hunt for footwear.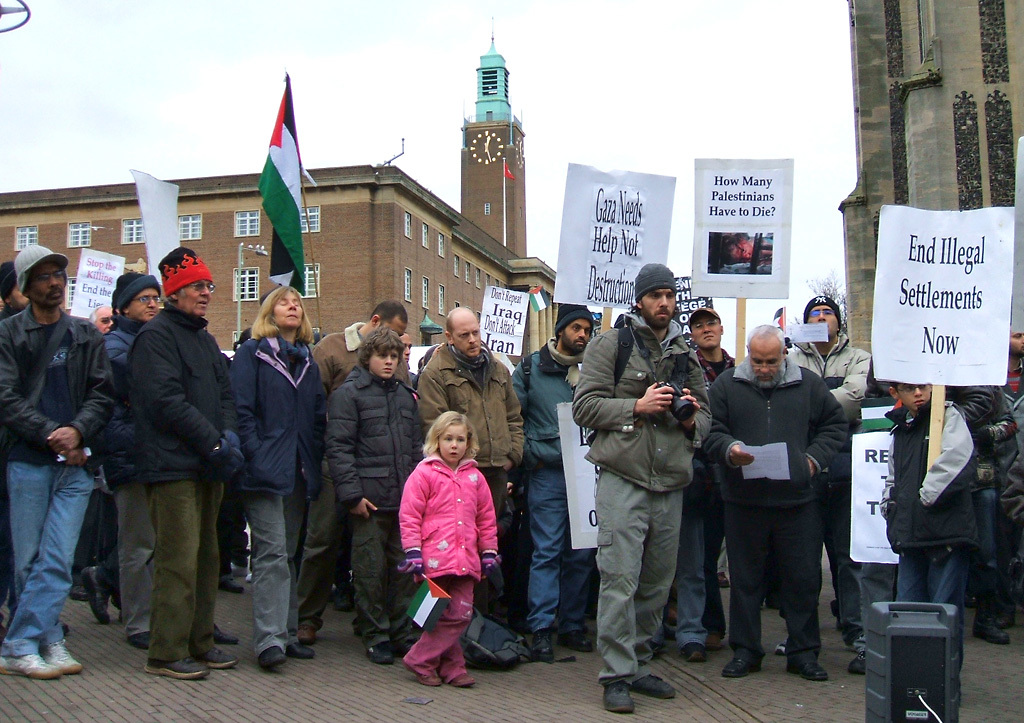
Hunted down at x1=682, y1=643, x2=712, y2=663.
